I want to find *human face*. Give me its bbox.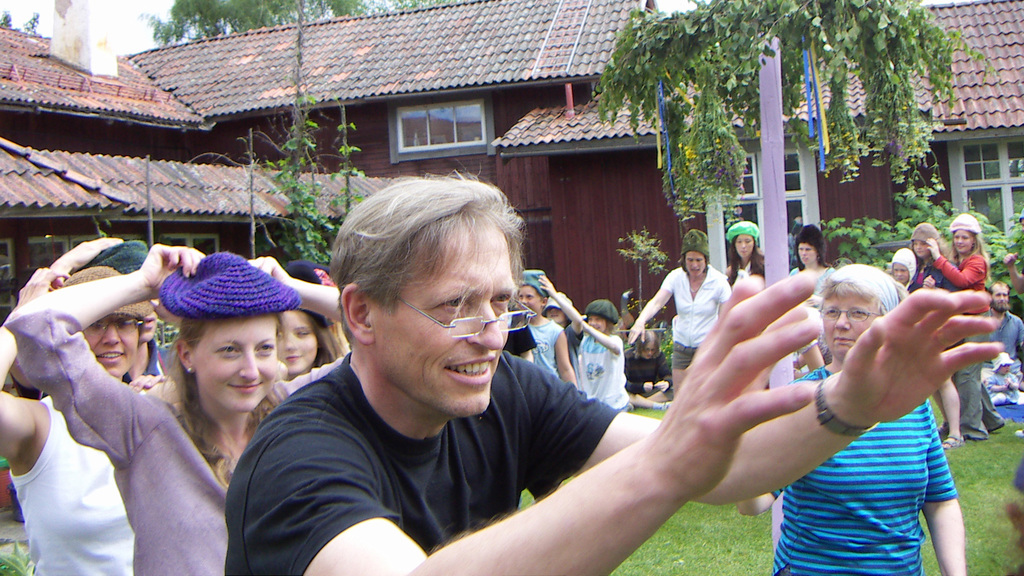
Rect(796, 247, 815, 263).
